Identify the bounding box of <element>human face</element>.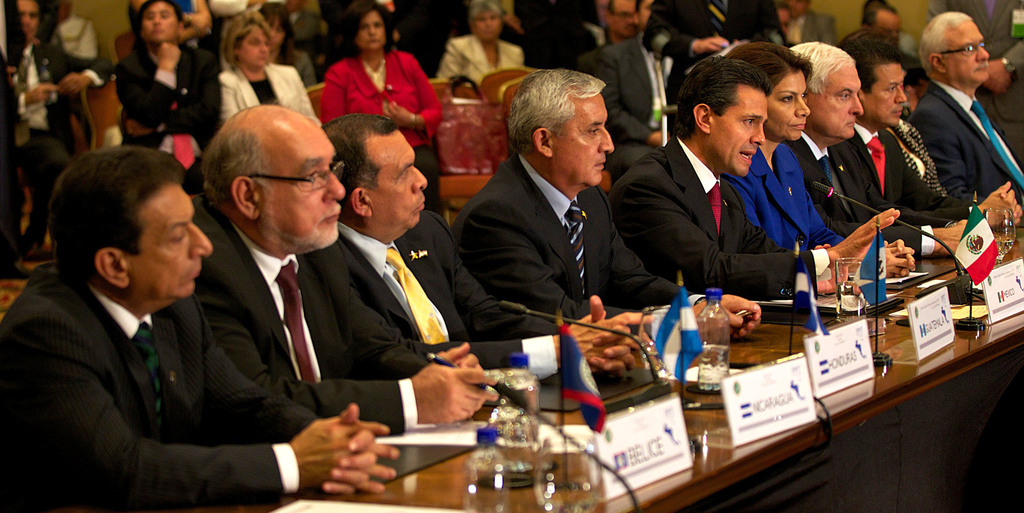
bbox(716, 91, 773, 174).
